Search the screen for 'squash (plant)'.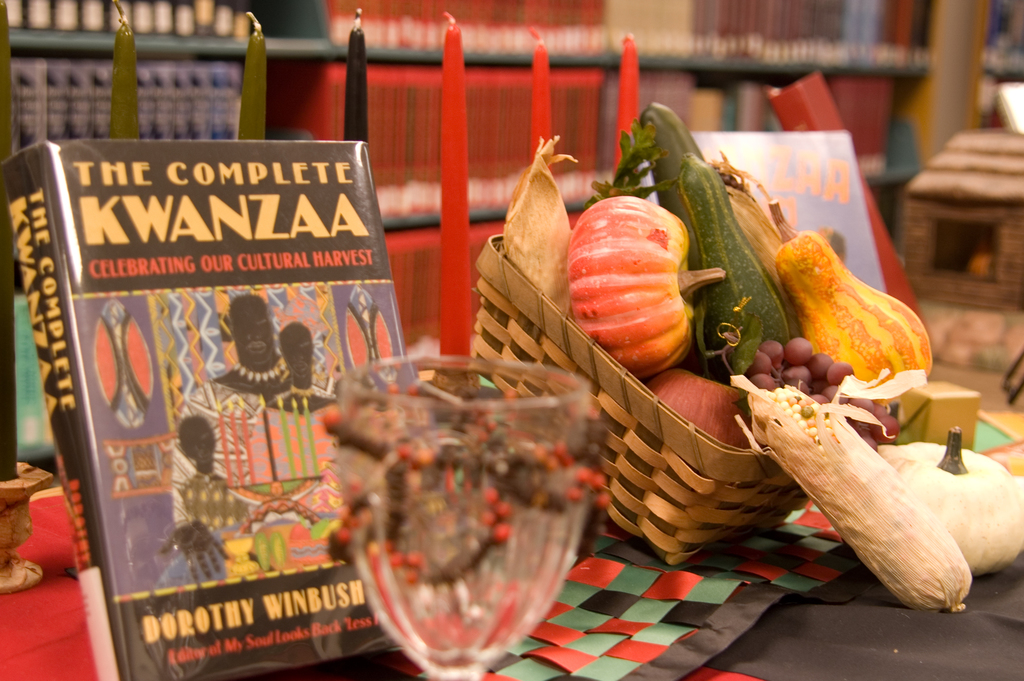
Found at bbox=[573, 195, 721, 369].
